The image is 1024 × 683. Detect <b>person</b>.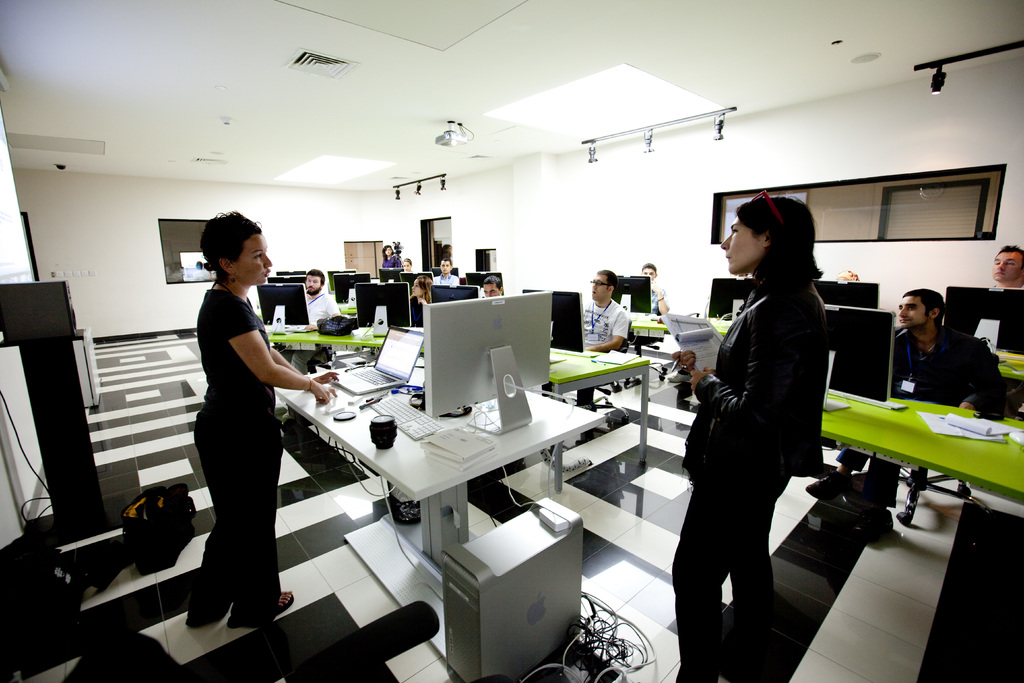
Detection: bbox(410, 267, 425, 302).
